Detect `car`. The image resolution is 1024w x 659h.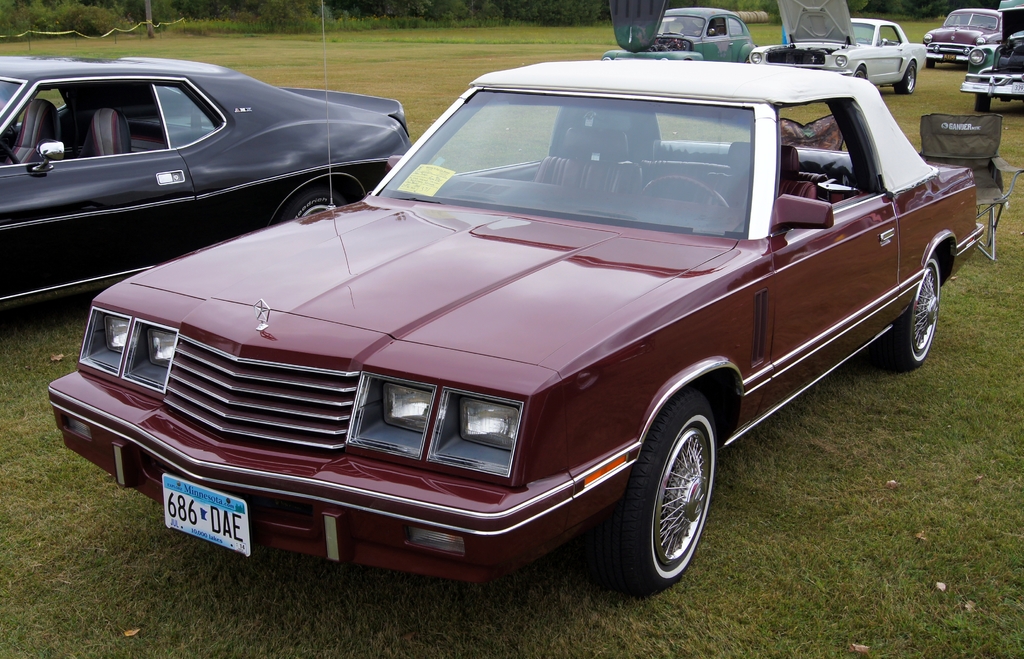
50/70/963/596.
